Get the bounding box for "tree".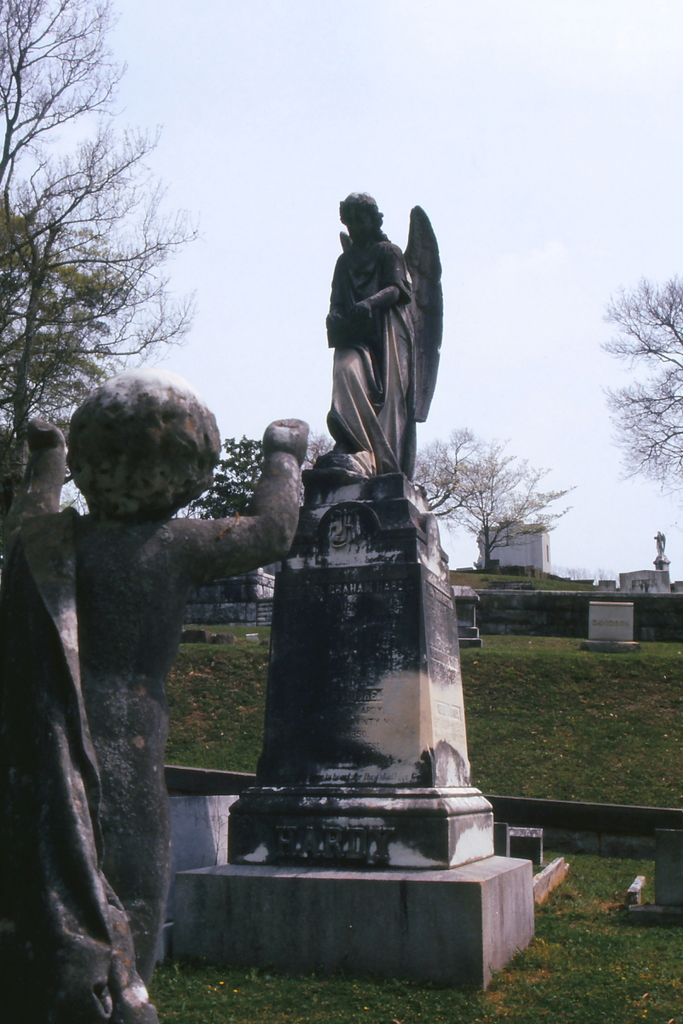
<bbox>182, 429, 266, 520</bbox>.
